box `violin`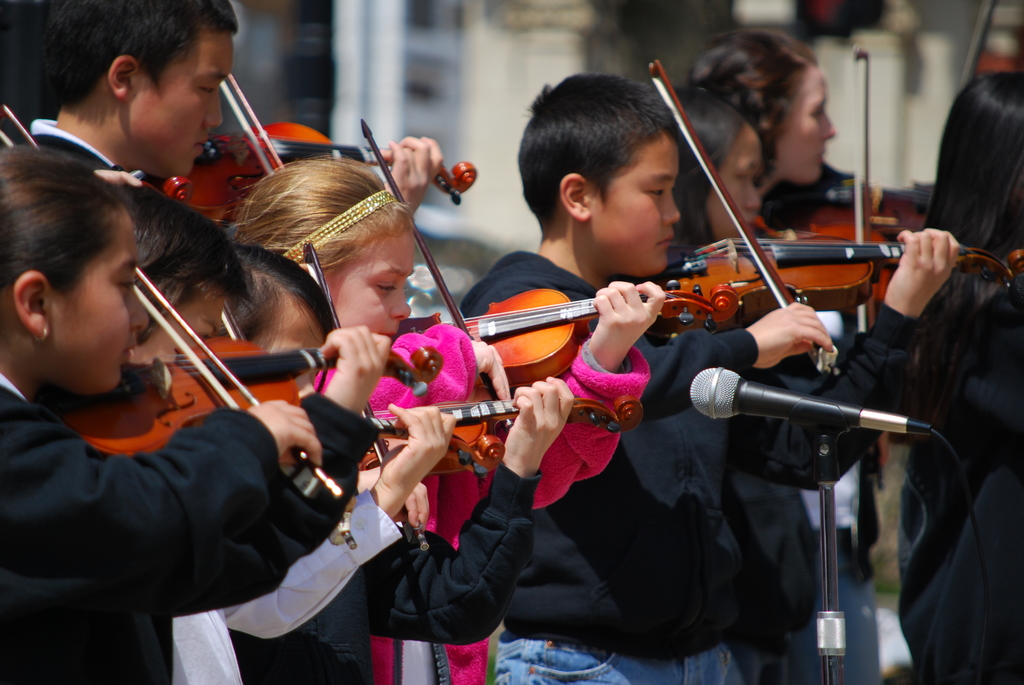
[796, 46, 902, 324]
